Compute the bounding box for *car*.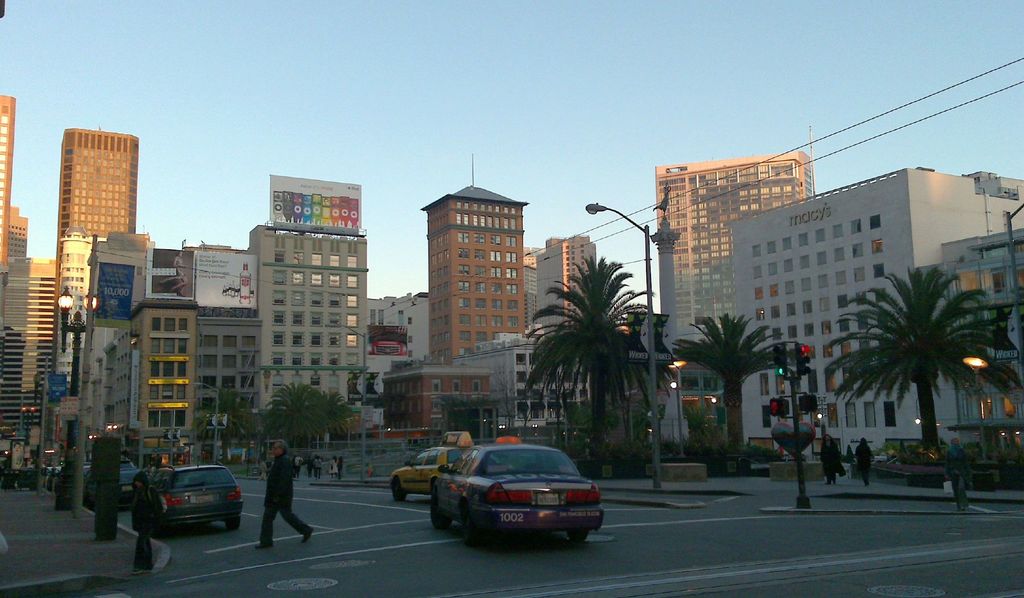
select_region(129, 466, 247, 536).
